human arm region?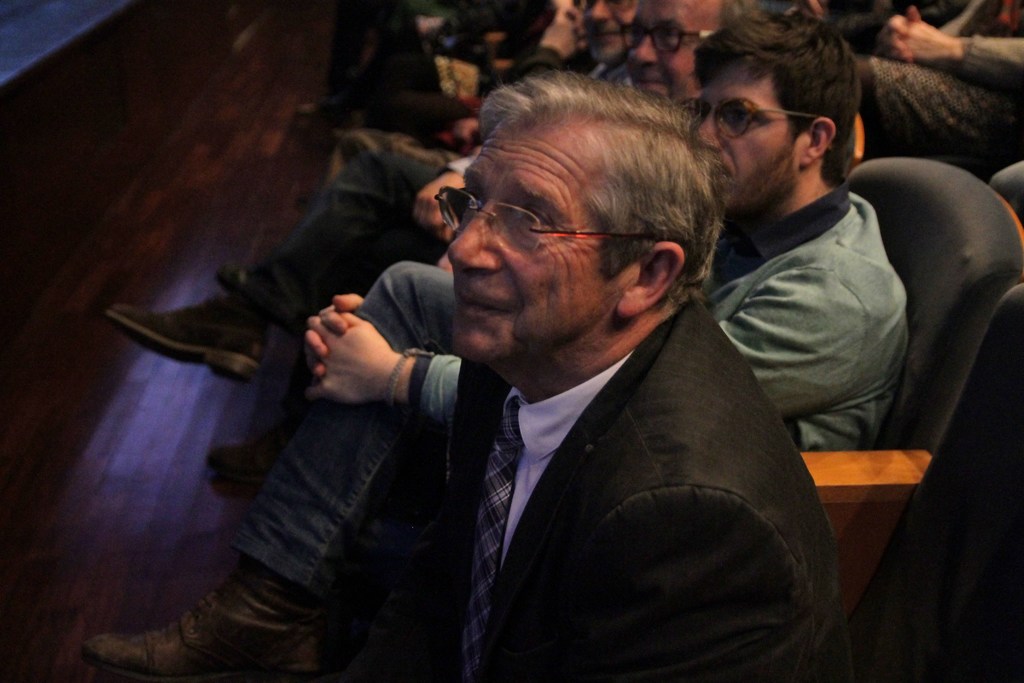
crop(897, 35, 1023, 92)
